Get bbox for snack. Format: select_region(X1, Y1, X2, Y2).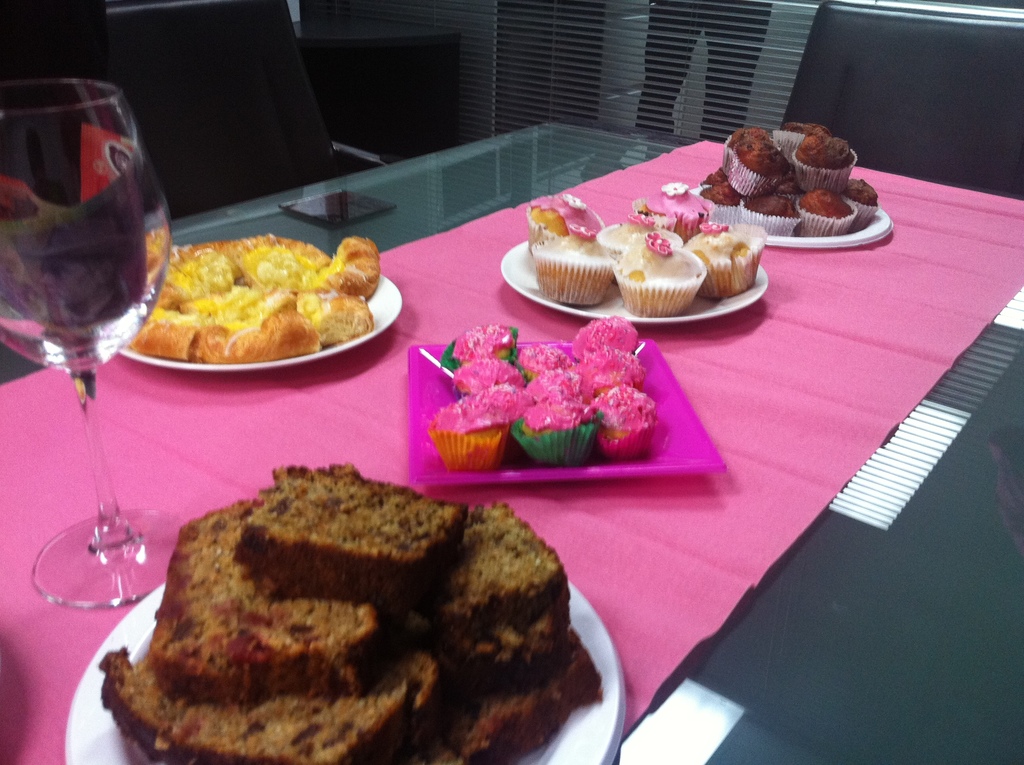
select_region(733, 192, 803, 245).
